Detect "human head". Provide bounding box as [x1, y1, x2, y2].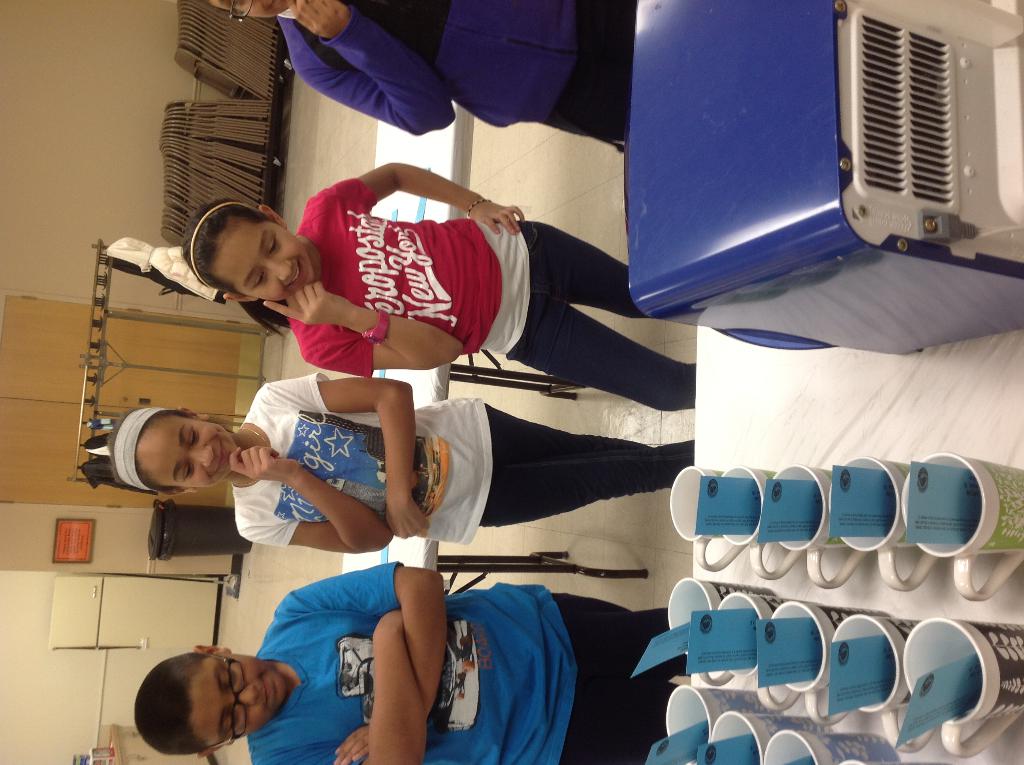
[102, 405, 241, 503].
